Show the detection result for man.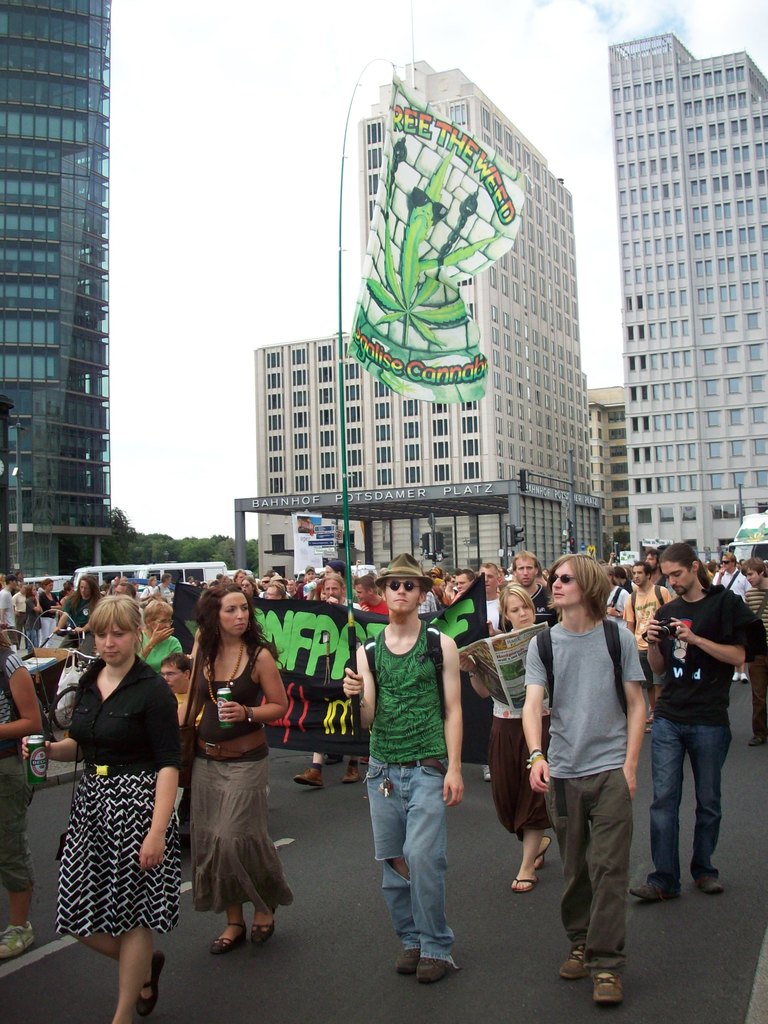
region(747, 556, 767, 749).
